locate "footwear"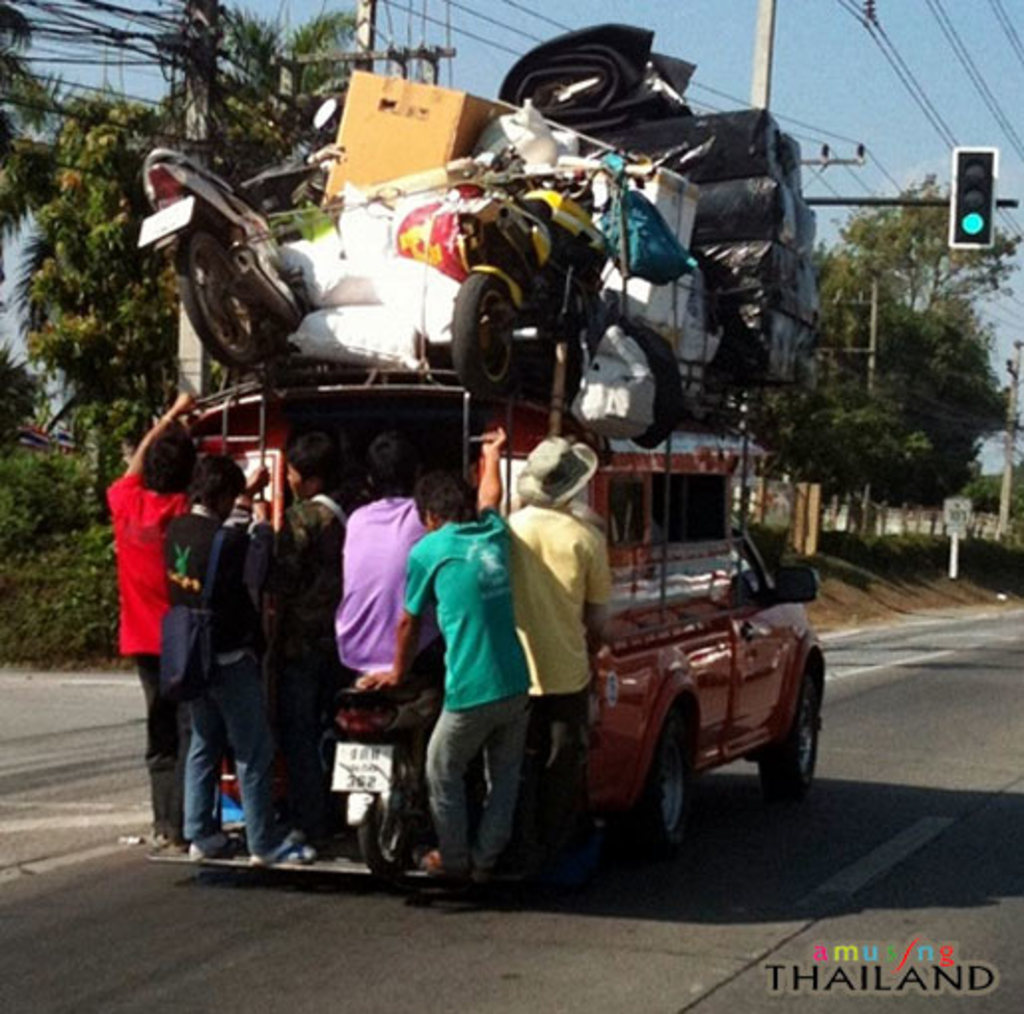
<region>153, 837, 183, 879</region>
